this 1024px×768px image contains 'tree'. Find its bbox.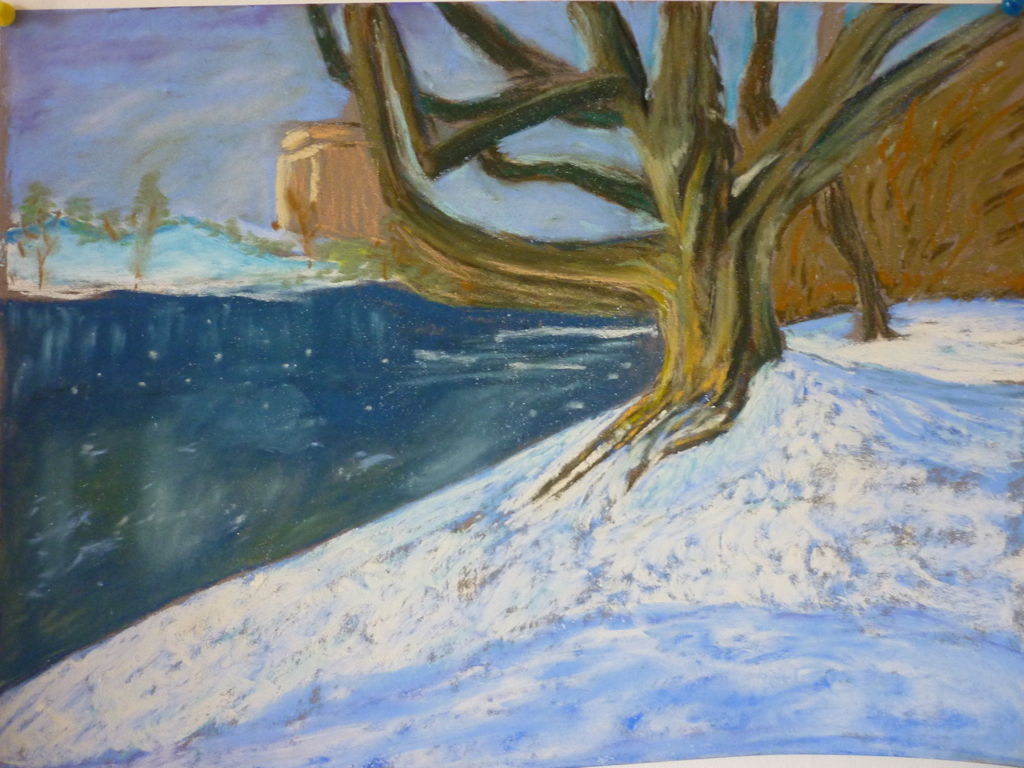
crop(304, 0, 1023, 523).
